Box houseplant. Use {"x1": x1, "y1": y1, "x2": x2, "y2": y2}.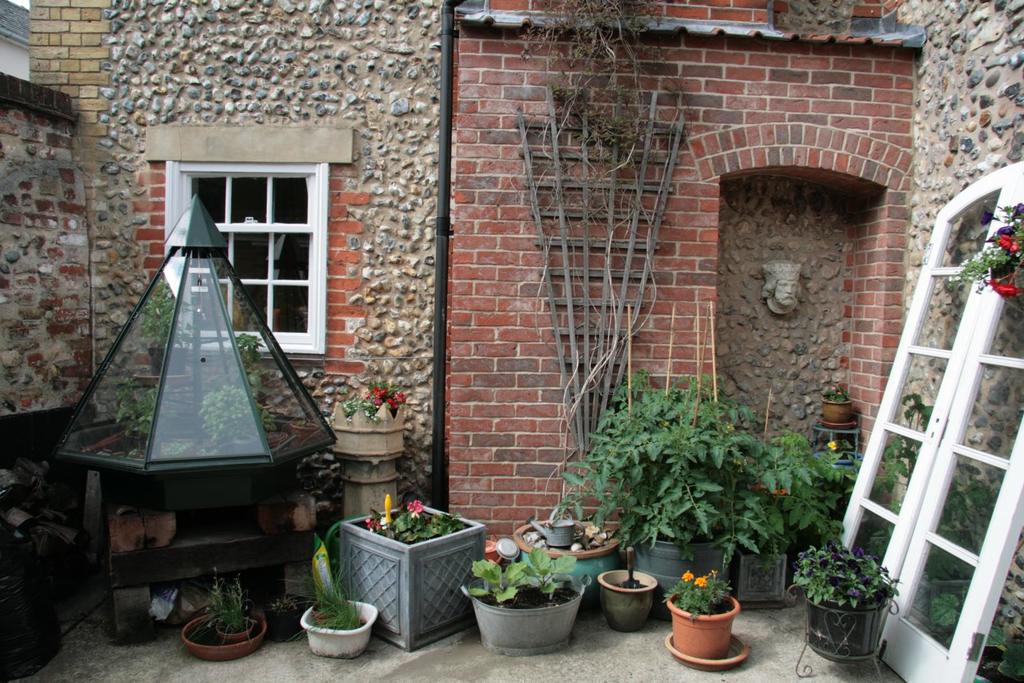
{"x1": 802, "y1": 520, "x2": 911, "y2": 668}.
